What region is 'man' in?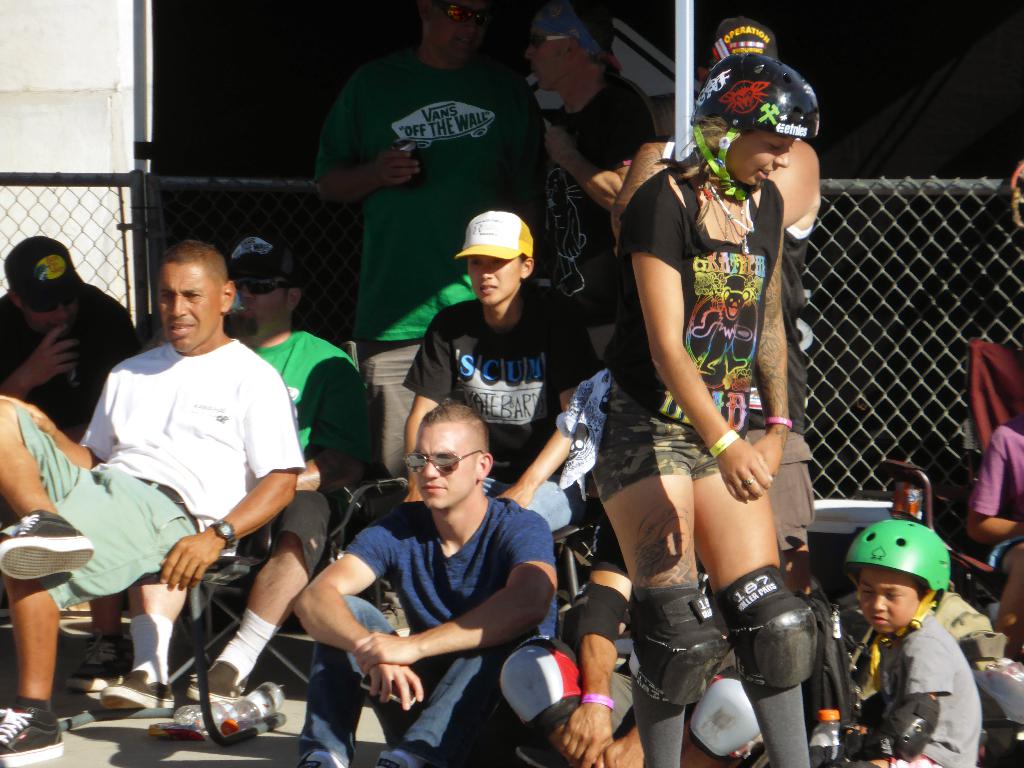
[0,236,138,431].
